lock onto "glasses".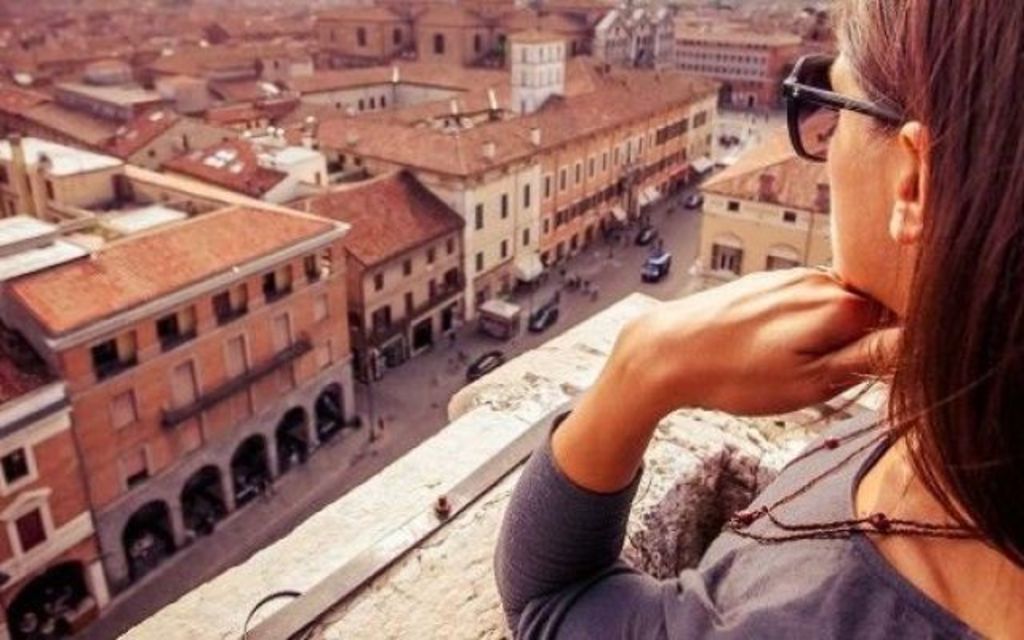
Locked: bbox=[779, 51, 914, 168].
